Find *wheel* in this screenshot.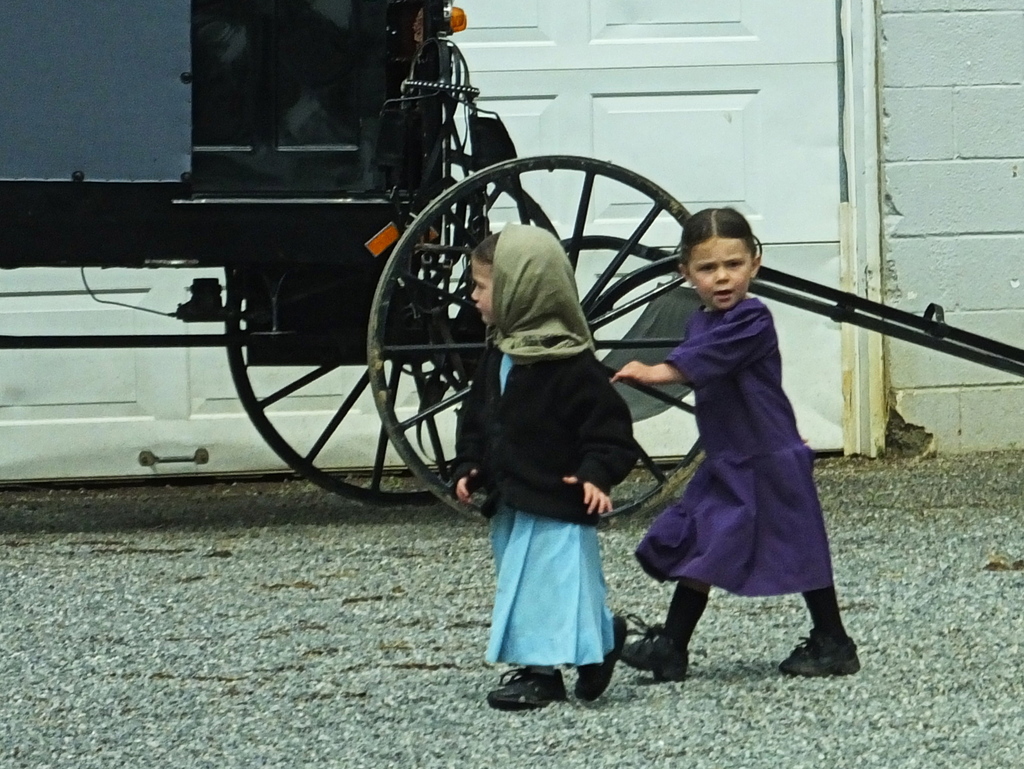
The bounding box for *wheel* is <bbox>225, 258, 481, 508</bbox>.
